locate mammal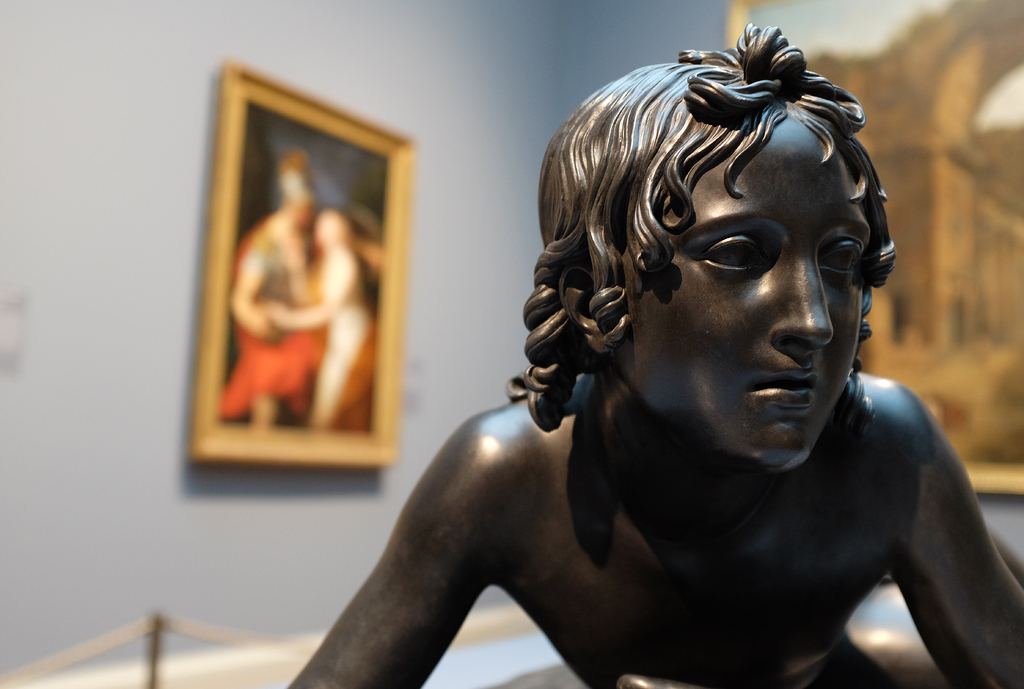
box=[210, 148, 388, 433]
